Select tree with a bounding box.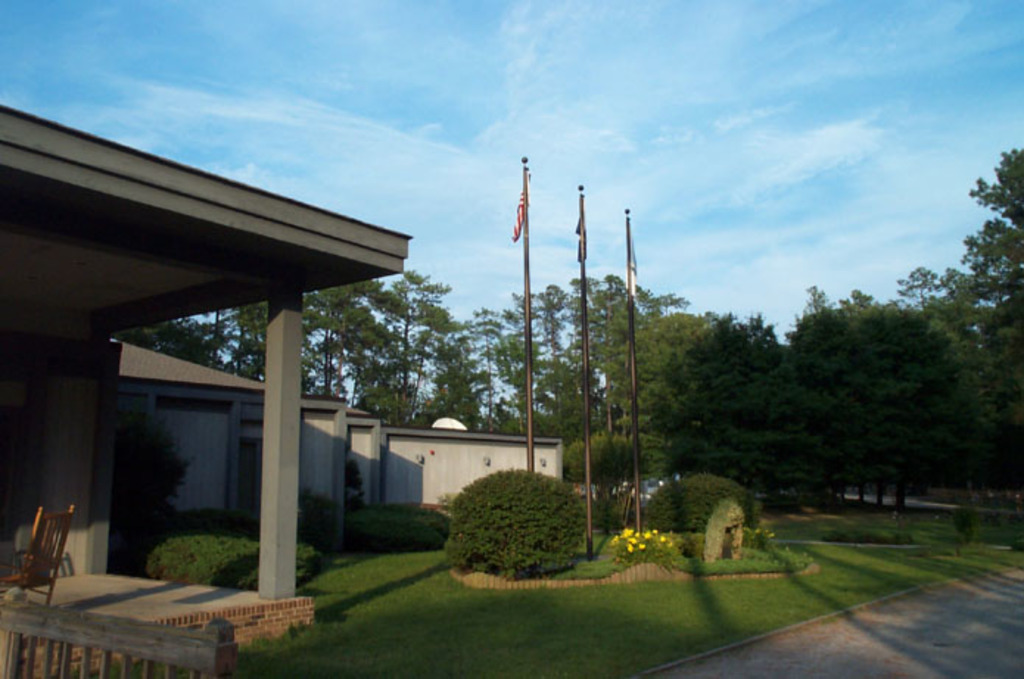
(x1=125, y1=303, x2=265, y2=381).
